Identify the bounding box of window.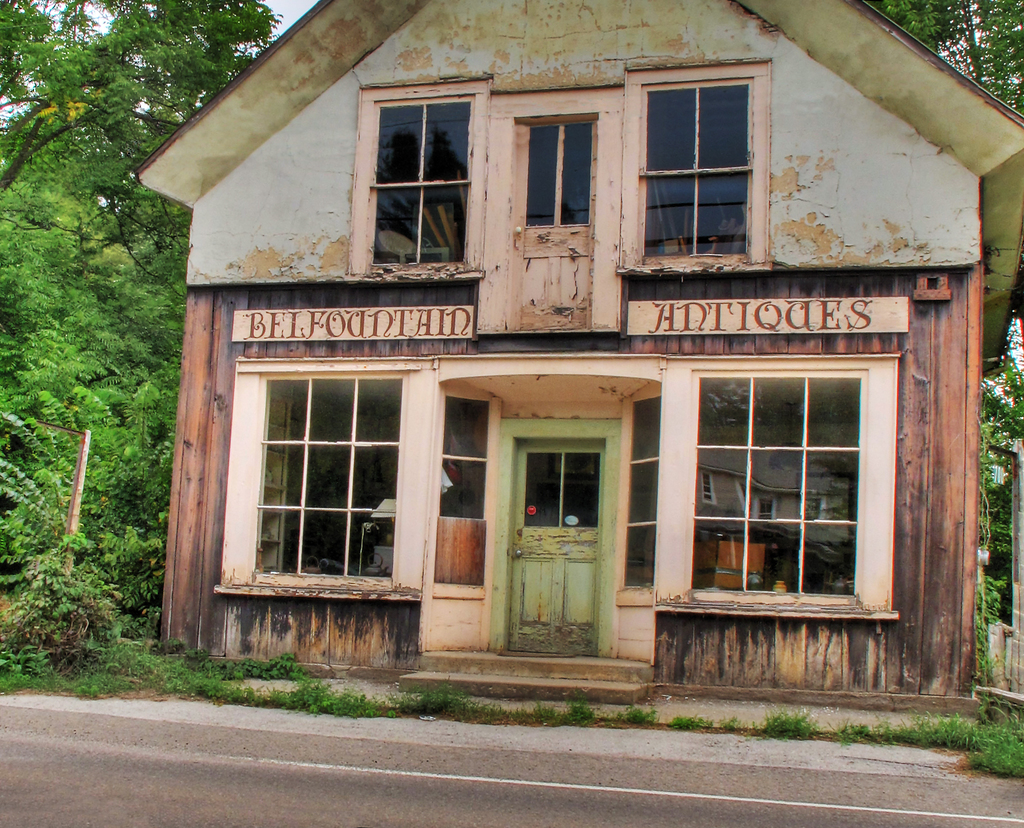
box(254, 377, 401, 572).
